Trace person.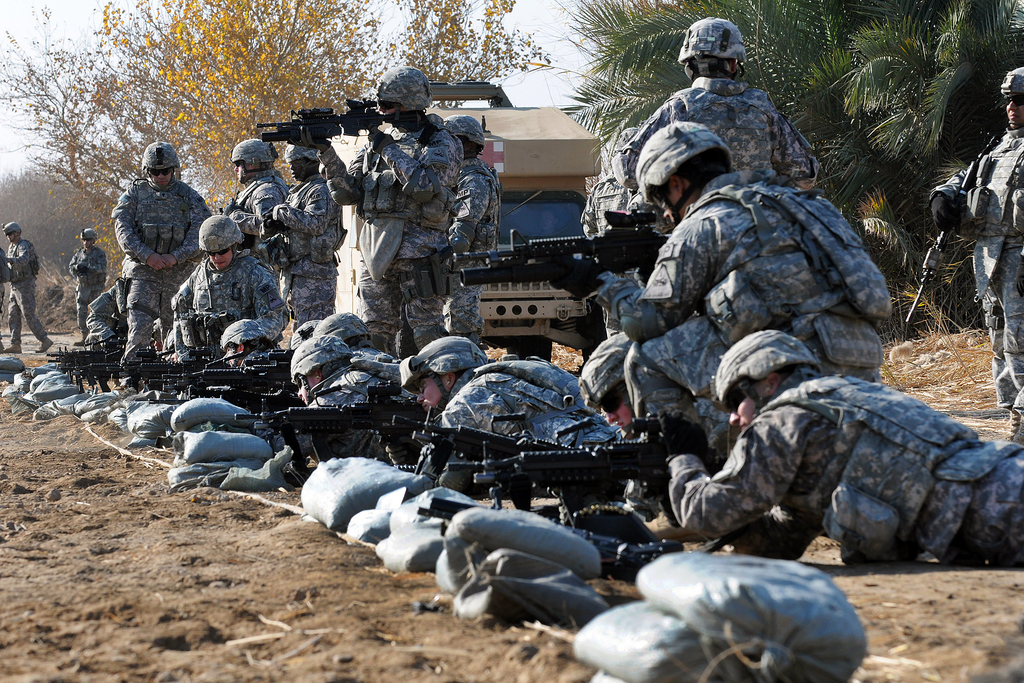
Traced to {"left": 644, "top": 329, "right": 1023, "bottom": 569}.
